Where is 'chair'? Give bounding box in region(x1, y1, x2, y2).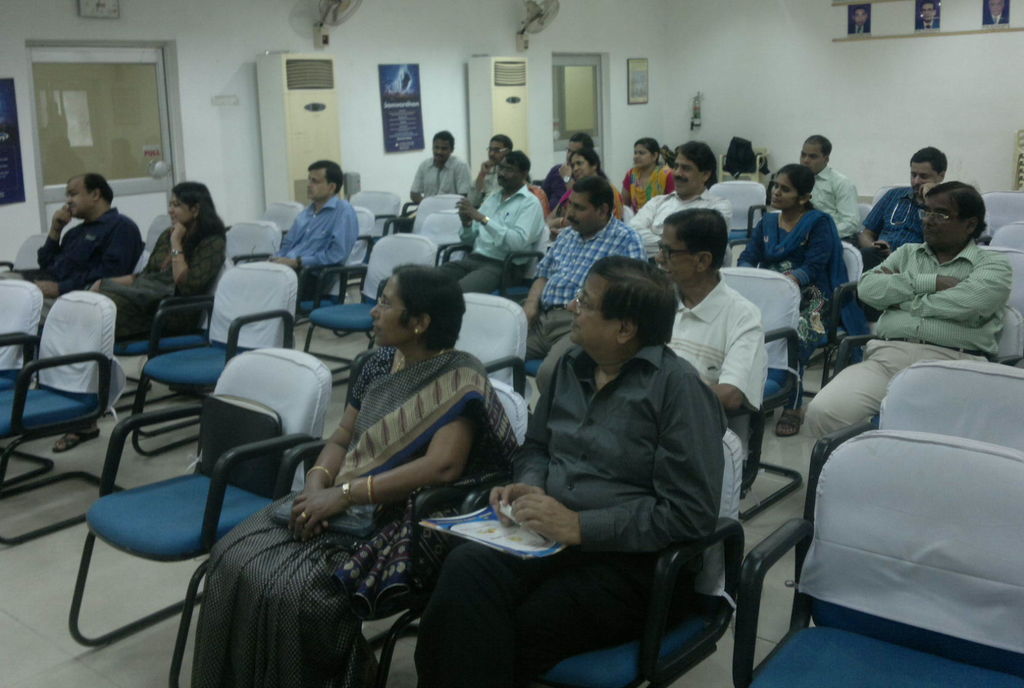
region(716, 266, 804, 521).
